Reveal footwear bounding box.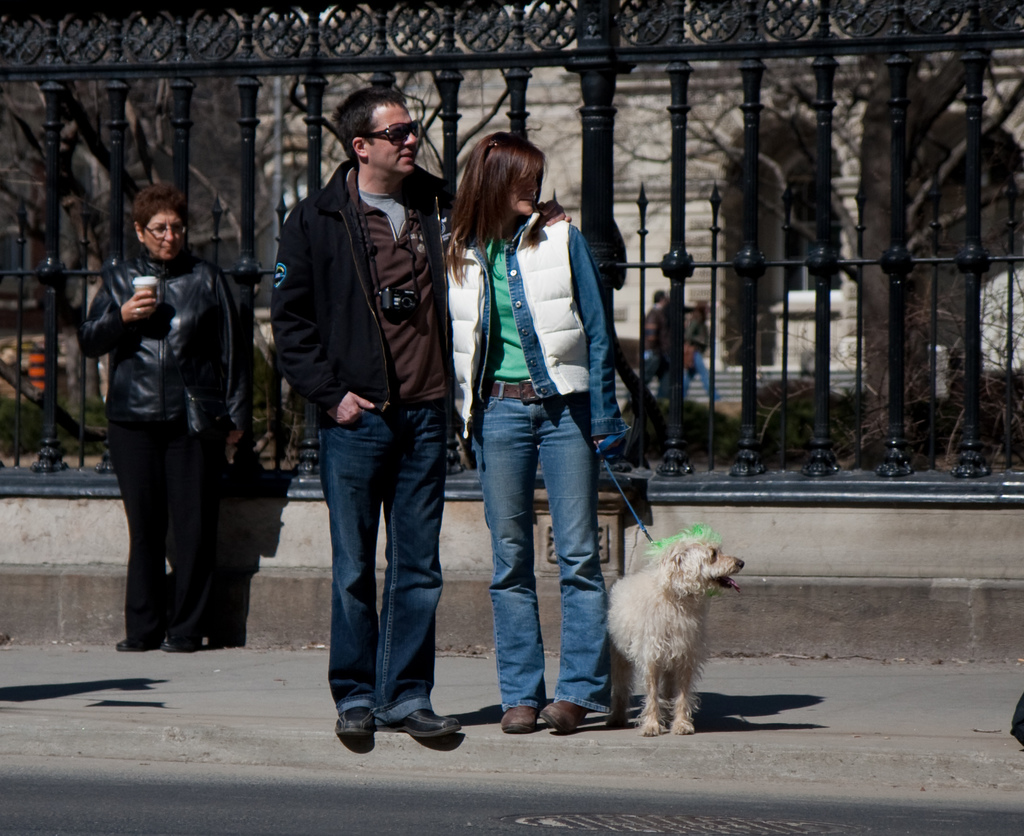
Revealed: left=115, top=636, right=157, bottom=653.
